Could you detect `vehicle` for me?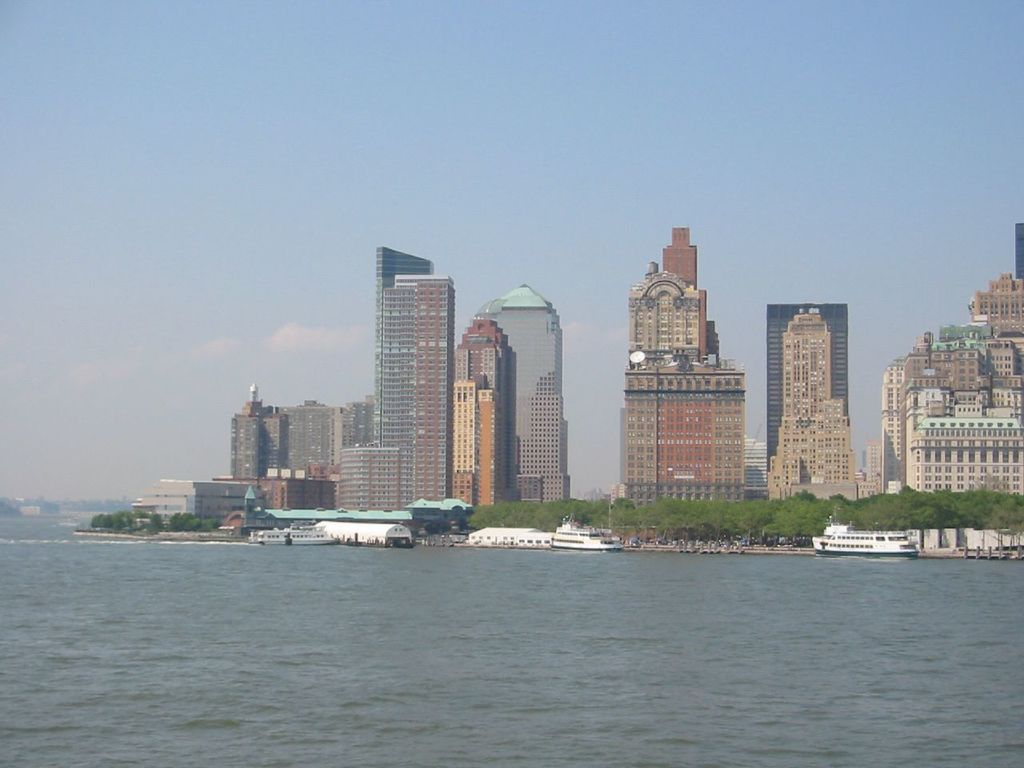
Detection result: bbox=[546, 513, 622, 549].
